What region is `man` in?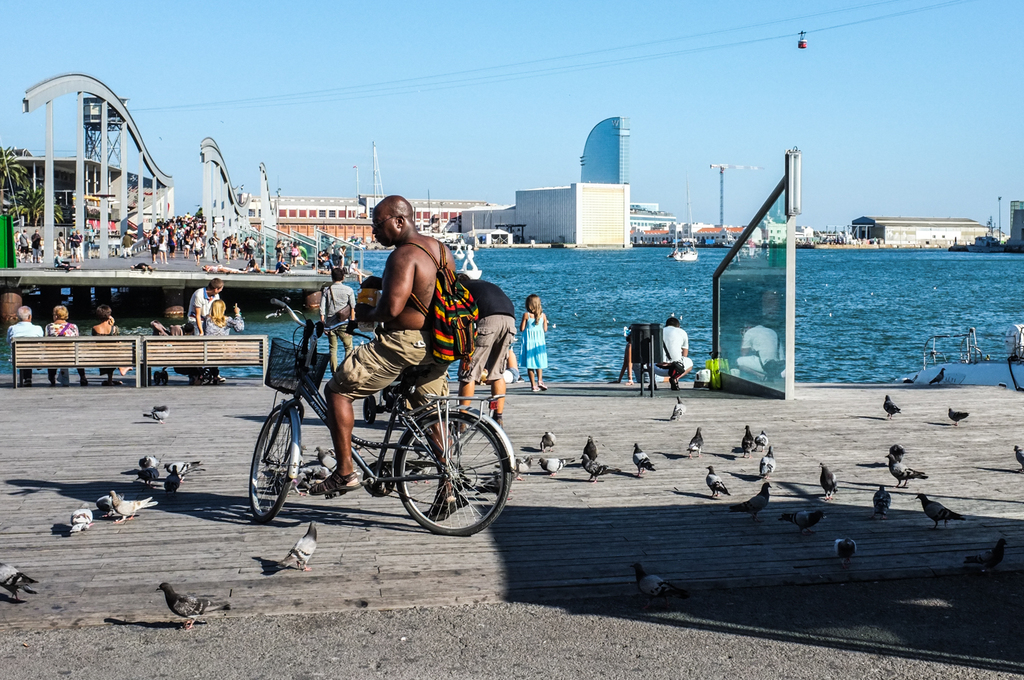
(6,300,51,339).
